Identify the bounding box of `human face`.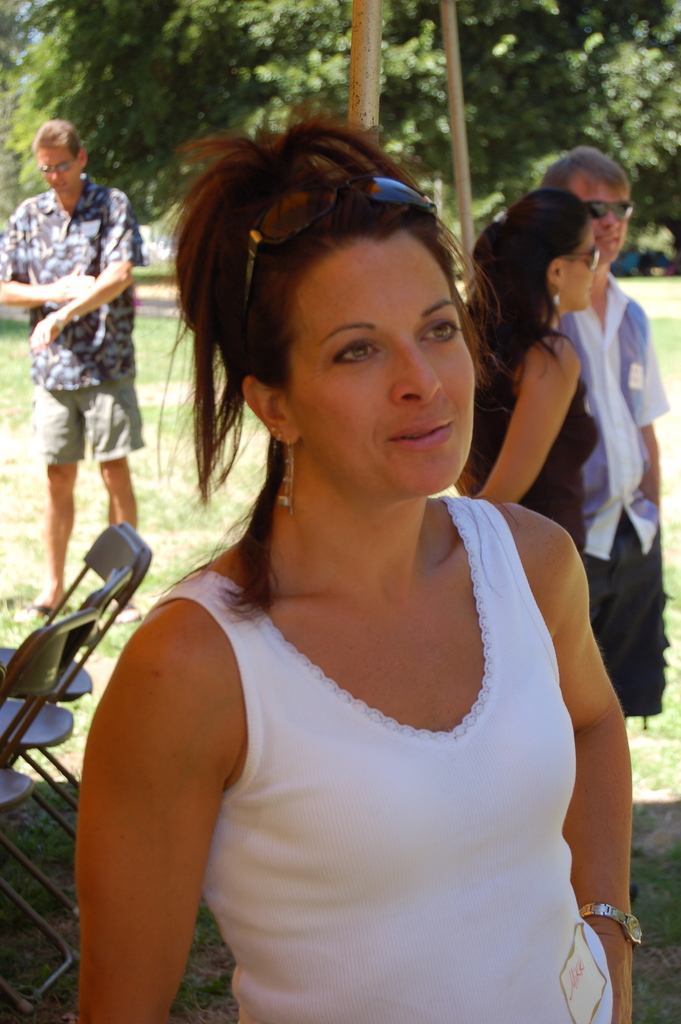
BBox(566, 225, 607, 316).
